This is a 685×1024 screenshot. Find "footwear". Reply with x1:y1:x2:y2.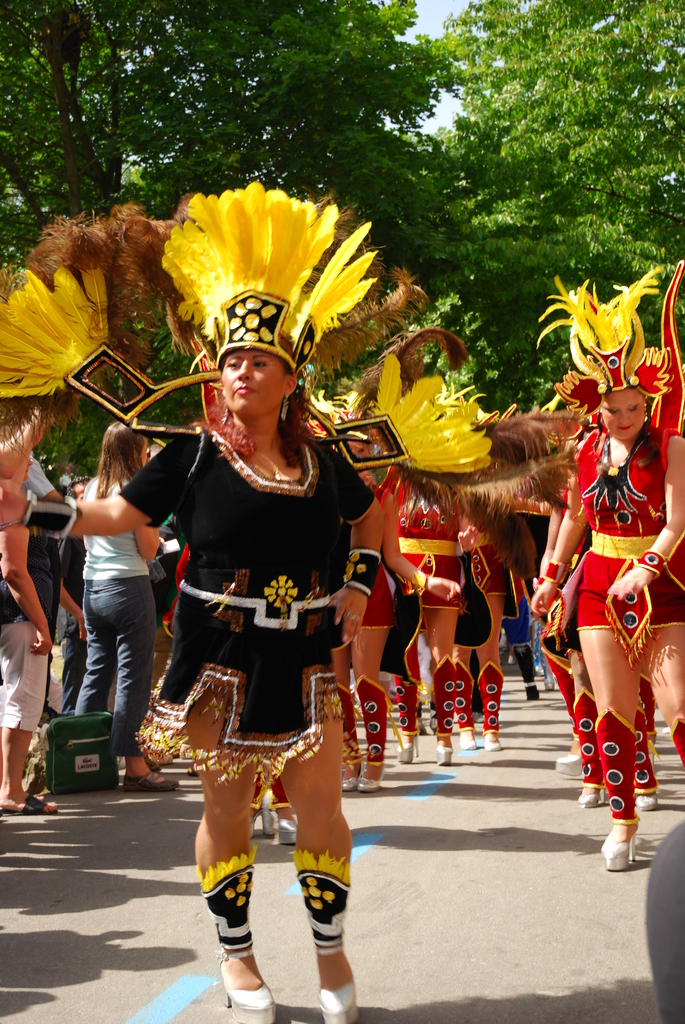
276:817:295:847.
